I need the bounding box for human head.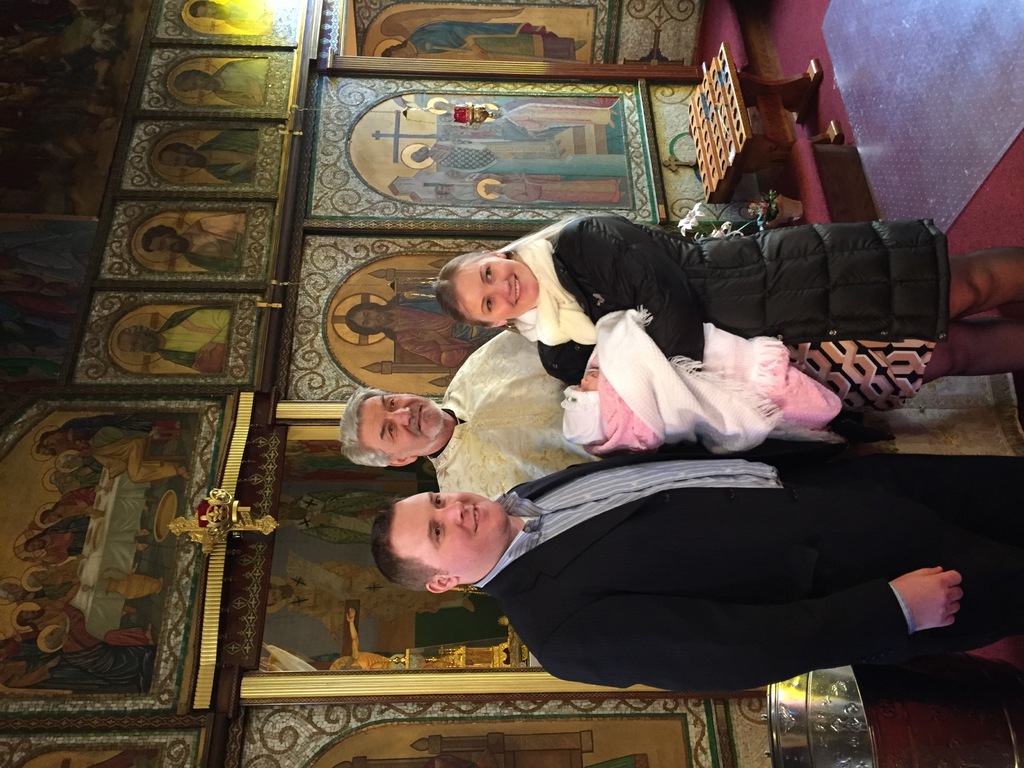
Here it is: 431/182/456/199.
